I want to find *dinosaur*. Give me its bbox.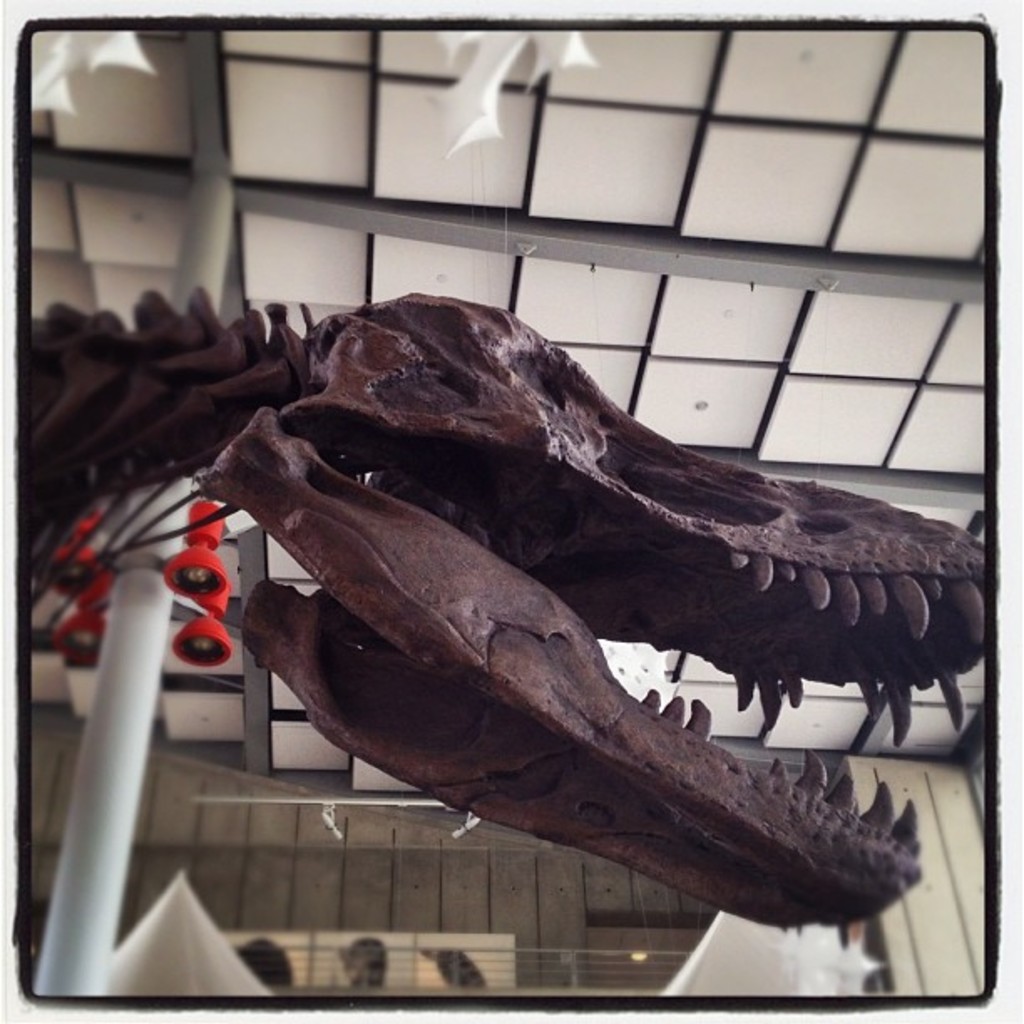
x1=0 y1=283 x2=1001 y2=959.
